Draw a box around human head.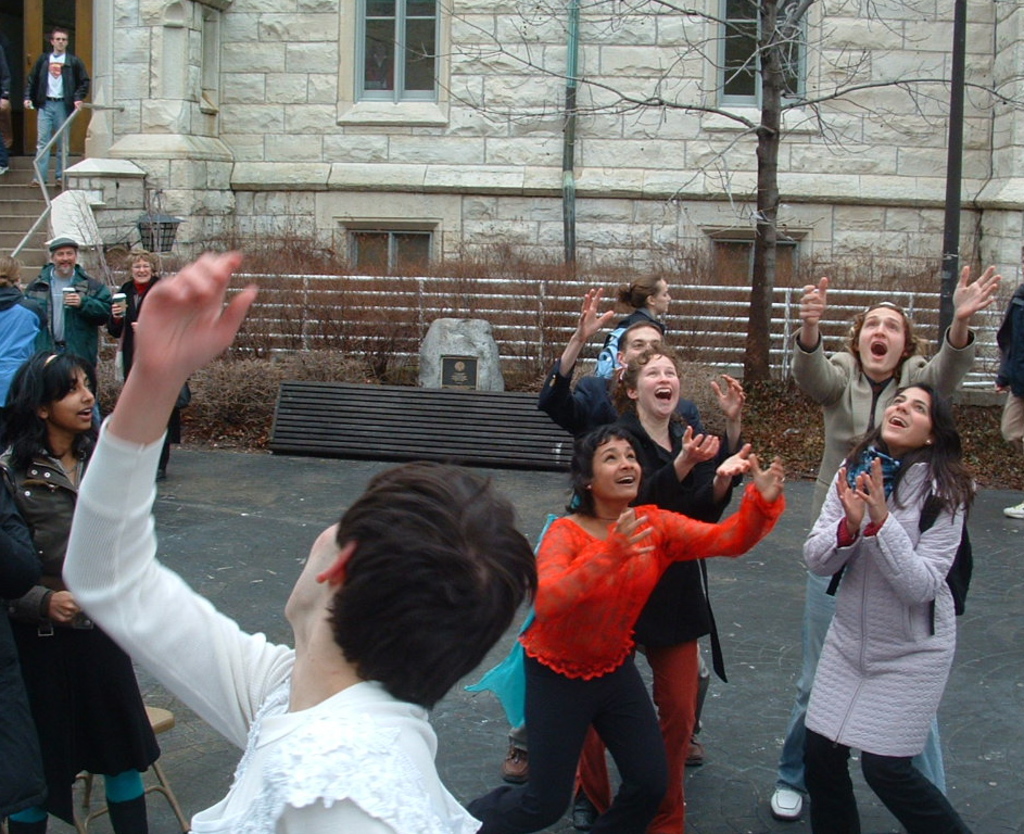
[left=573, top=426, right=646, bottom=507].
